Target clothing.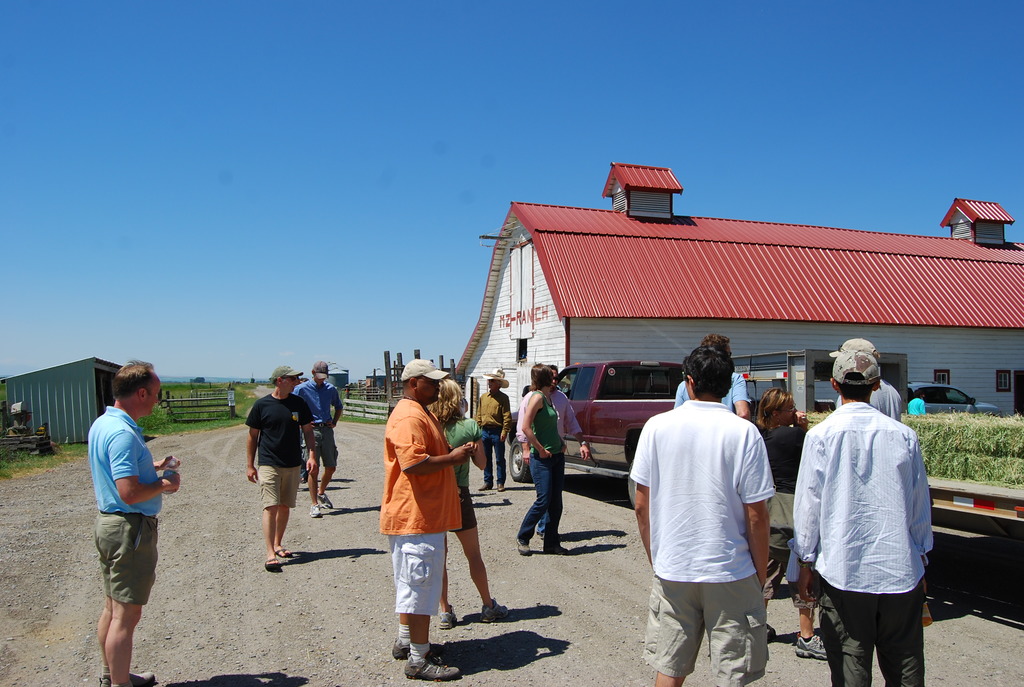
Target region: {"x1": 673, "y1": 368, "x2": 752, "y2": 412}.
